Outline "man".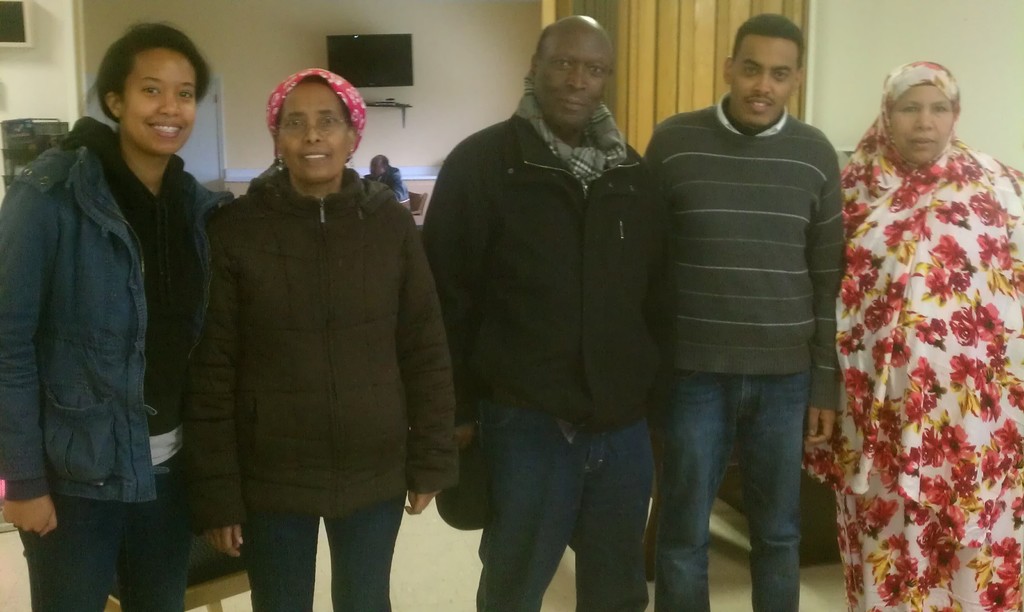
Outline: {"x1": 420, "y1": 8, "x2": 666, "y2": 611}.
